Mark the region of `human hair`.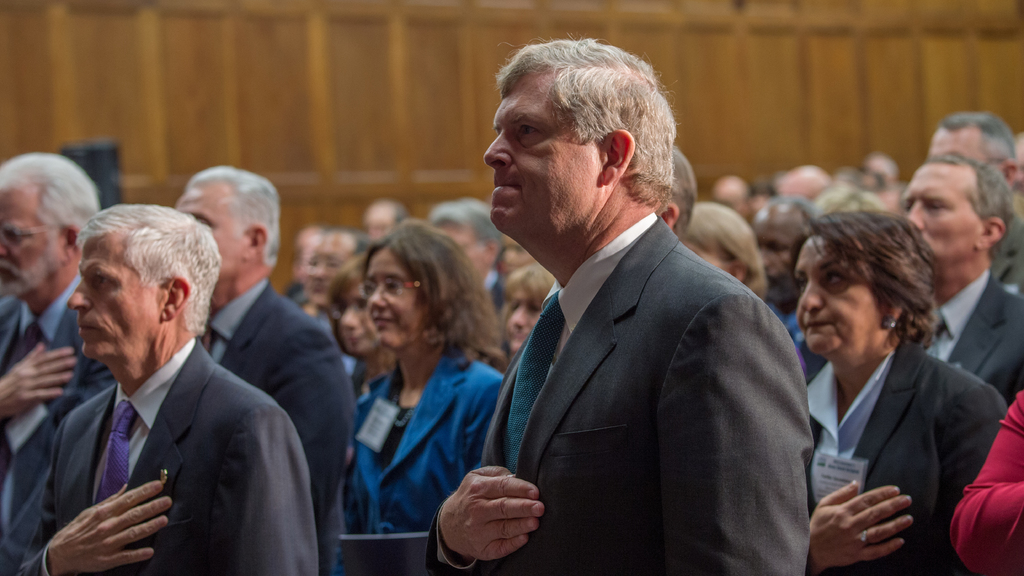
Region: select_region(365, 218, 506, 369).
